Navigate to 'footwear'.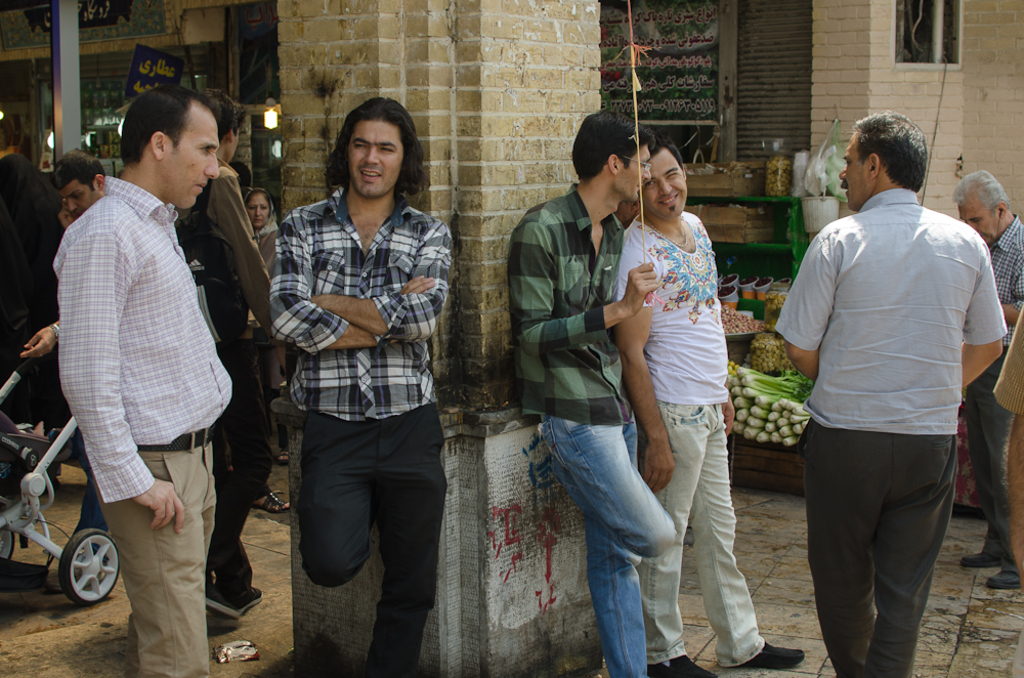
Navigation target: {"x1": 274, "y1": 444, "x2": 289, "y2": 468}.
